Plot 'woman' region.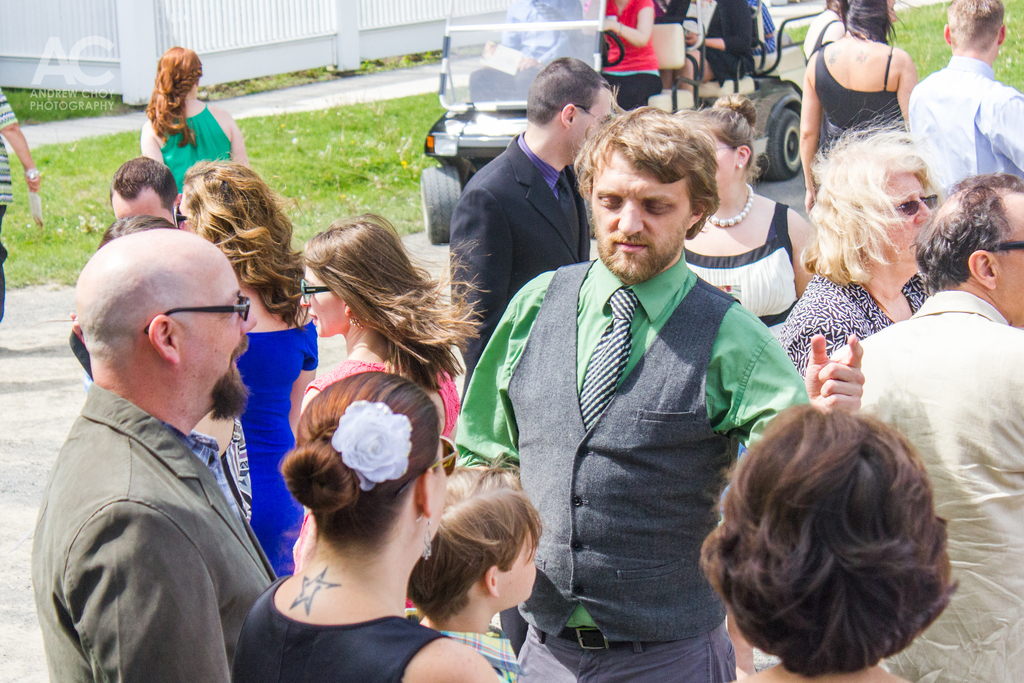
Plotted at 122 46 239 179.
